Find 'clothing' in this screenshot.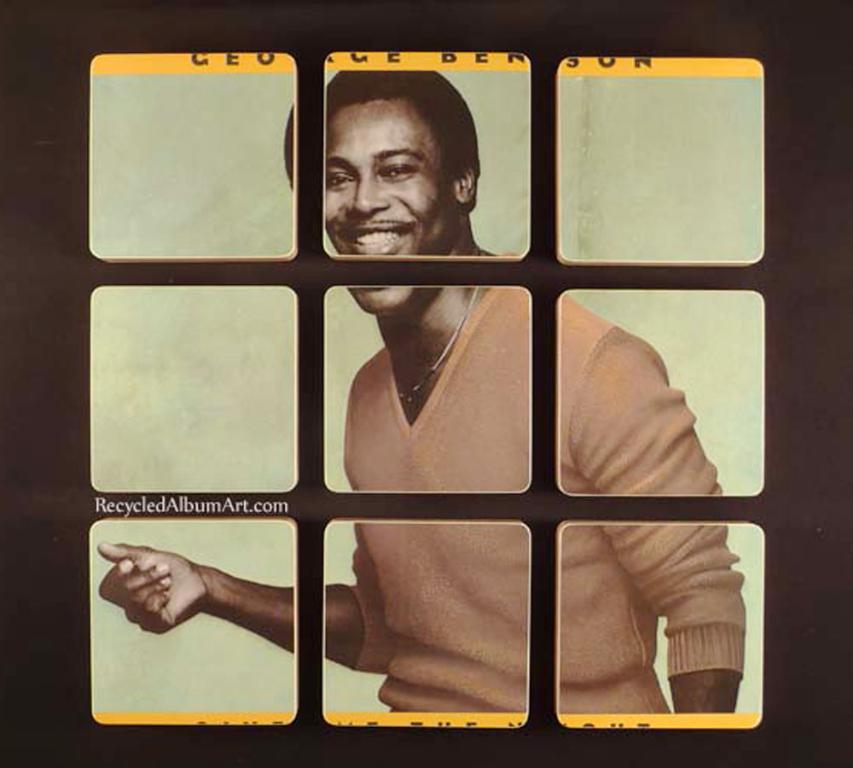
The bounding box for 'clothing' is [247, 207, 698, 710].
